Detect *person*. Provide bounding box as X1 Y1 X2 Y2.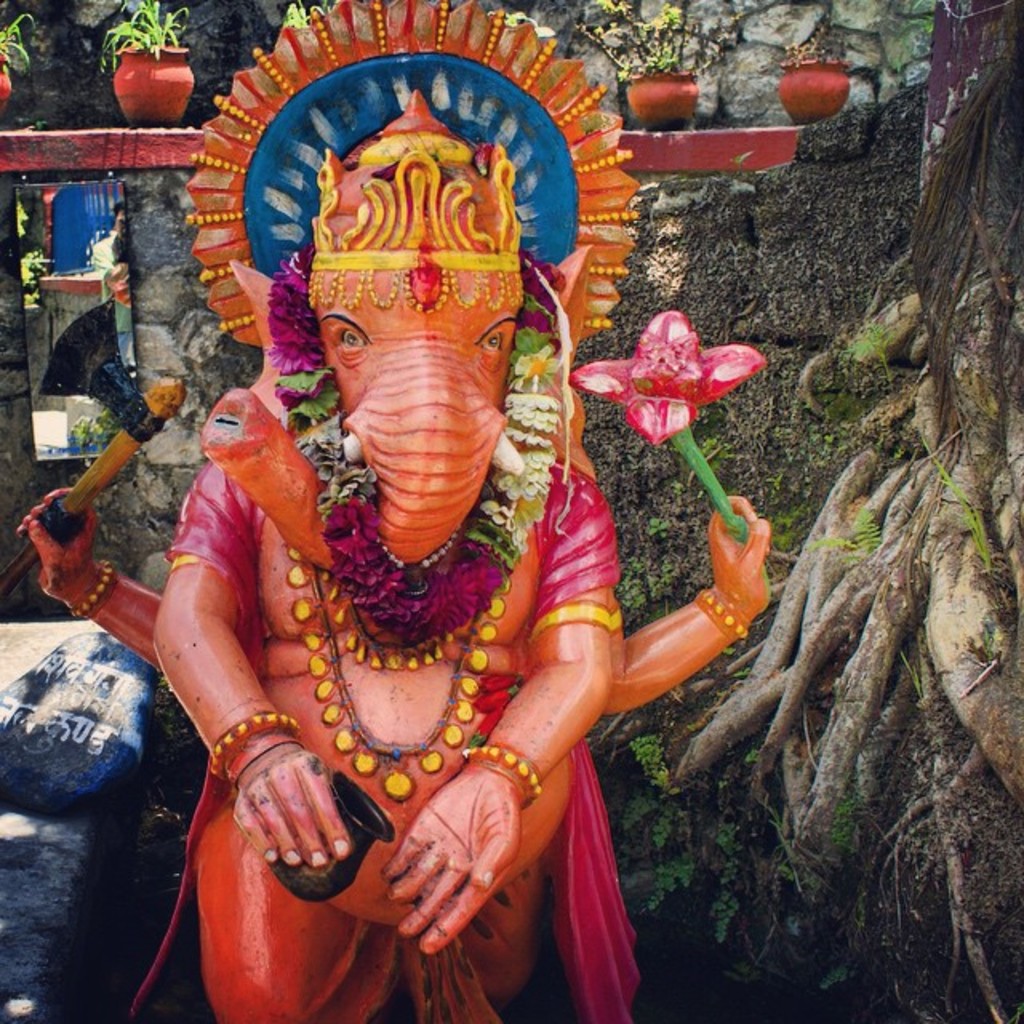
13 88 768 1022.
